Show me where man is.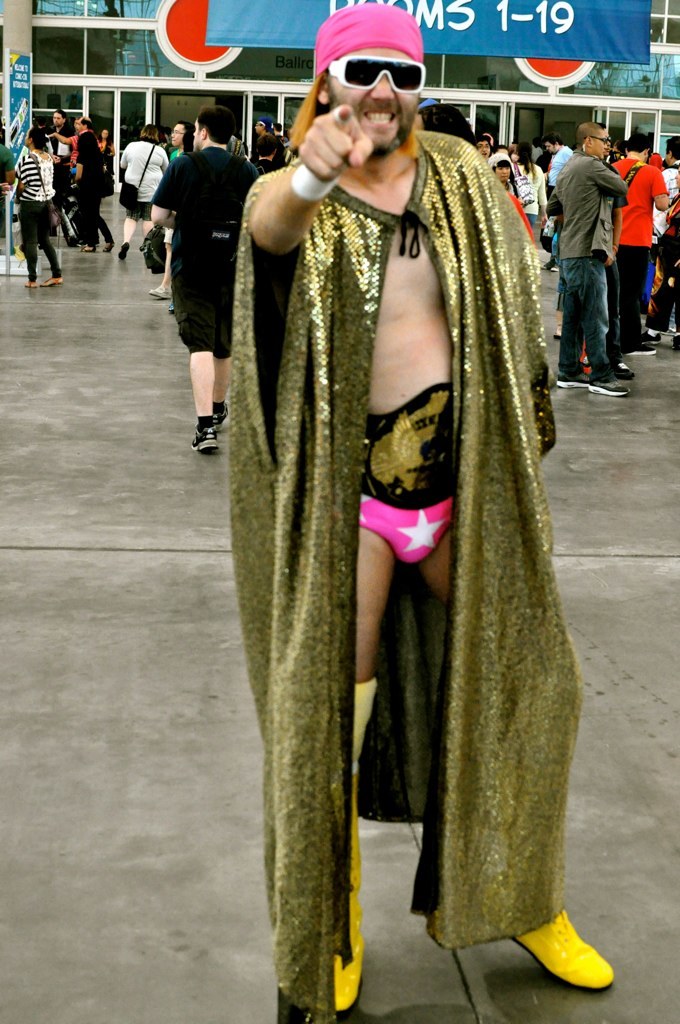
man is at box=[253, 137, 283, 176].
